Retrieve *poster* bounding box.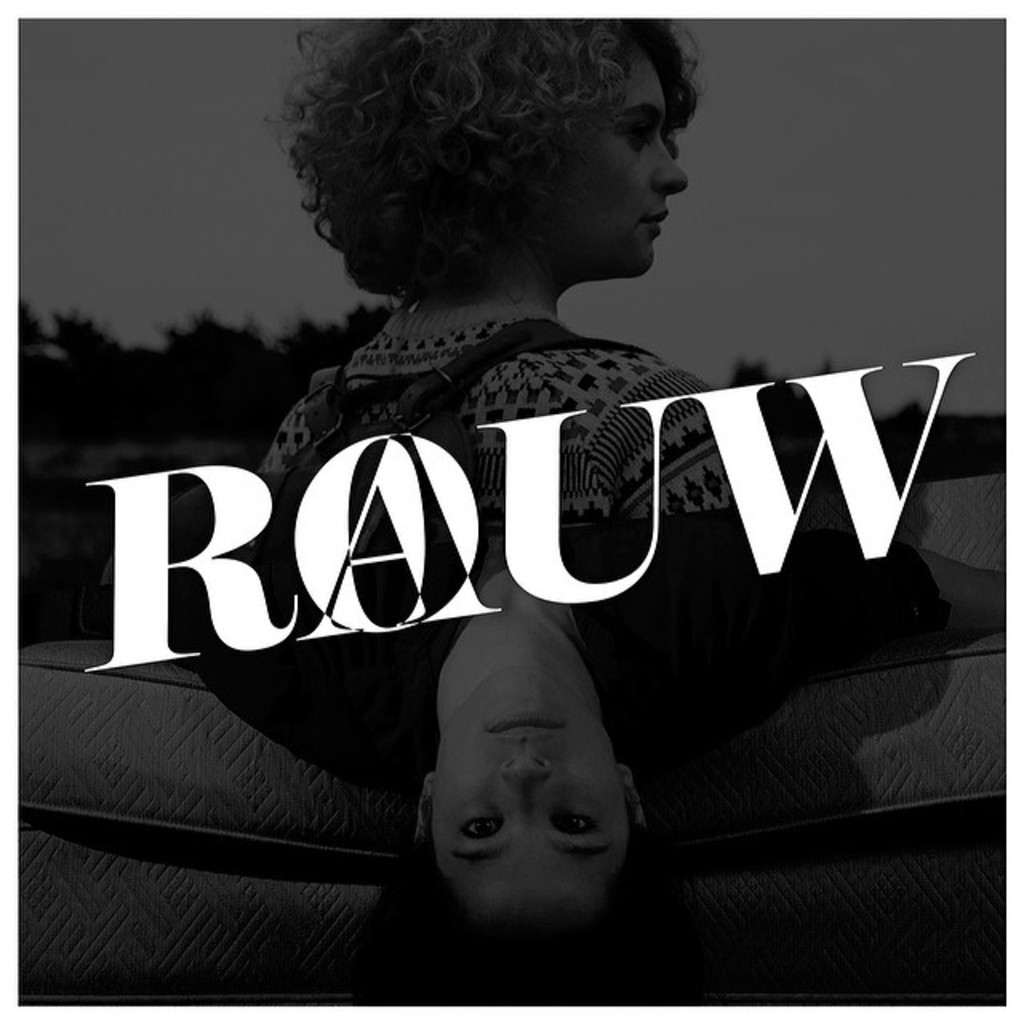
Bounding box: bbox(19, 14, 1010, 1005).
